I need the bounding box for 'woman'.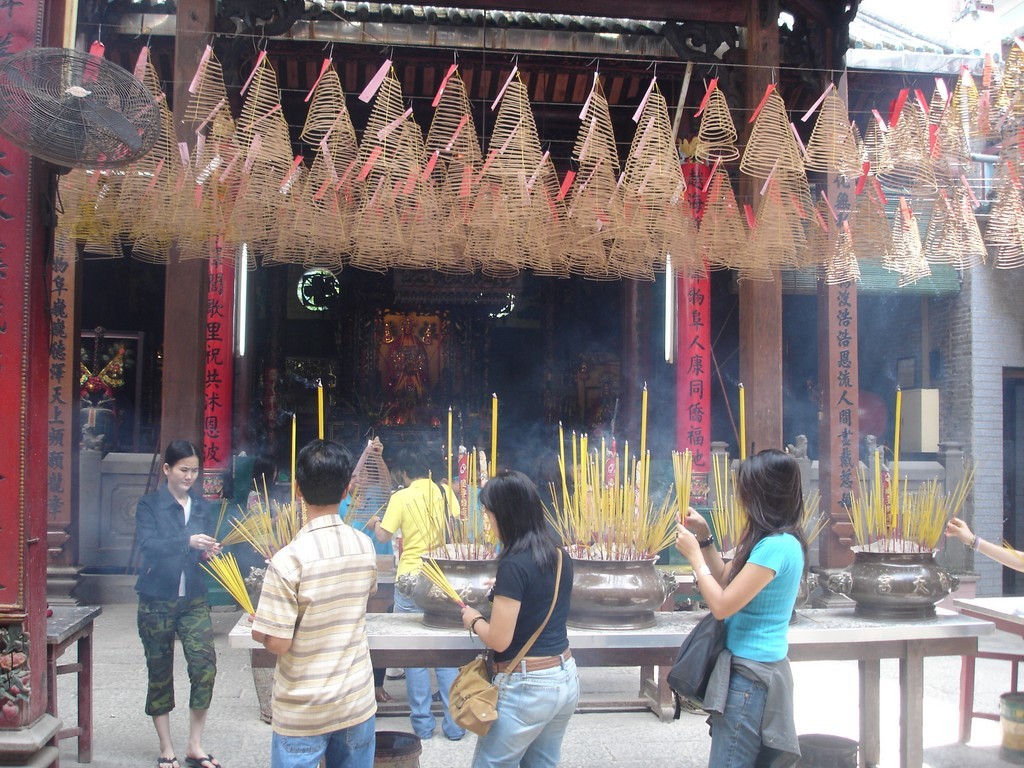
Here it is: <bbox>674, 449, 811, 767</bbox>.
